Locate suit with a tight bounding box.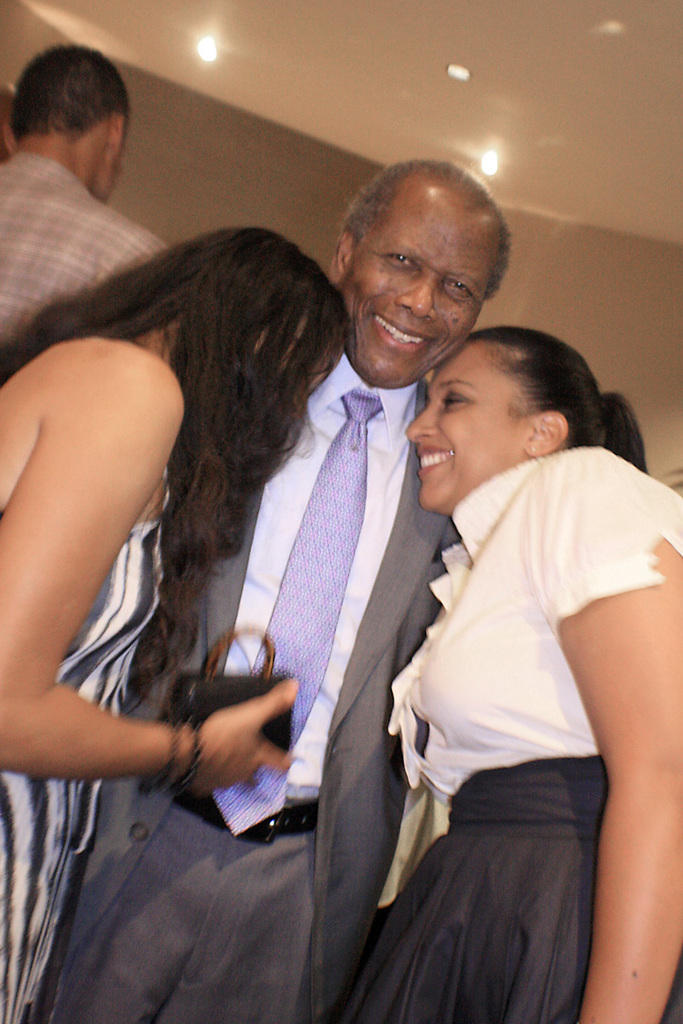
[69, 352, 463, 1023].
